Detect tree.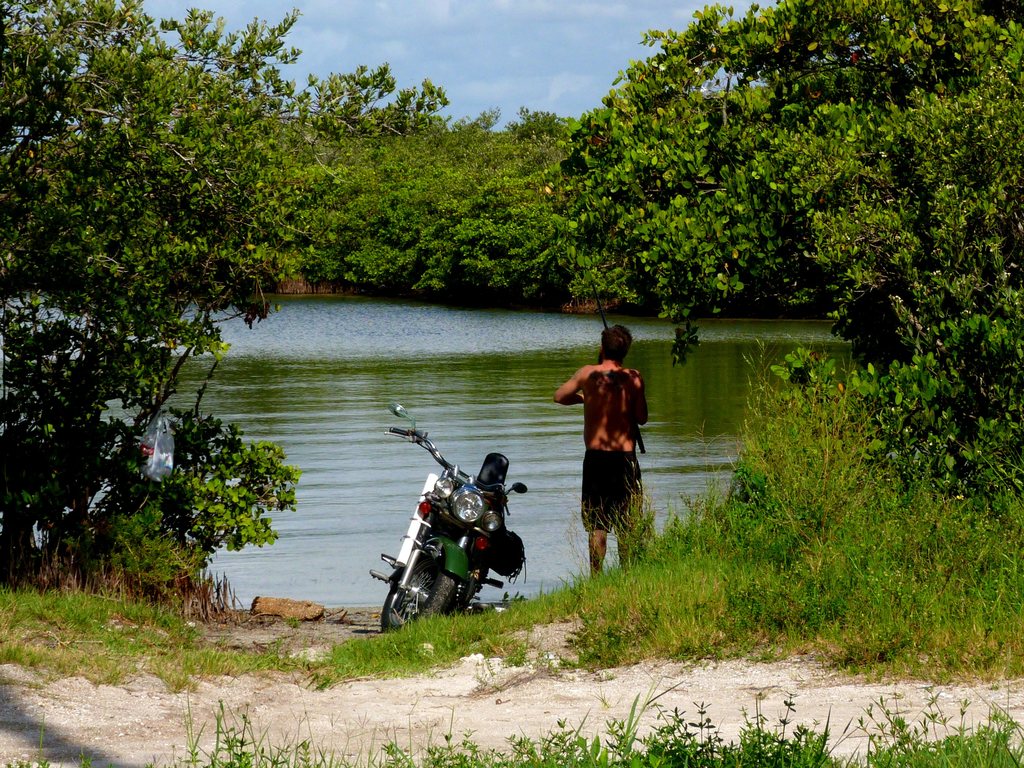
Detected at bbox(521, 26, 975, 356).
